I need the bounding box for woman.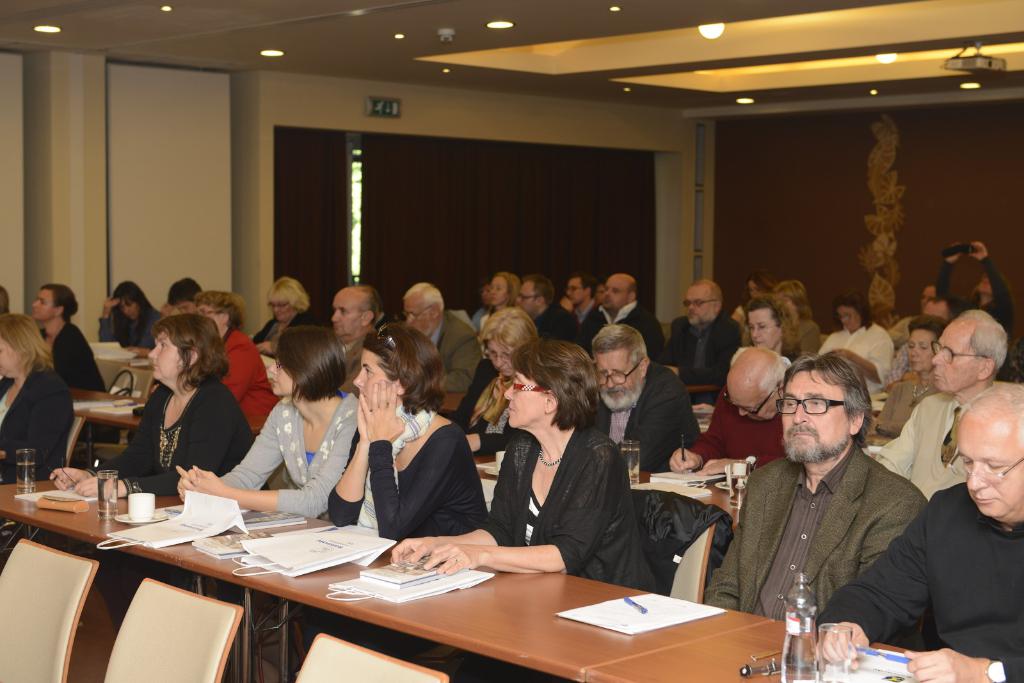
Here it is: x1=380 y1=341 x2=655 y2=583.
